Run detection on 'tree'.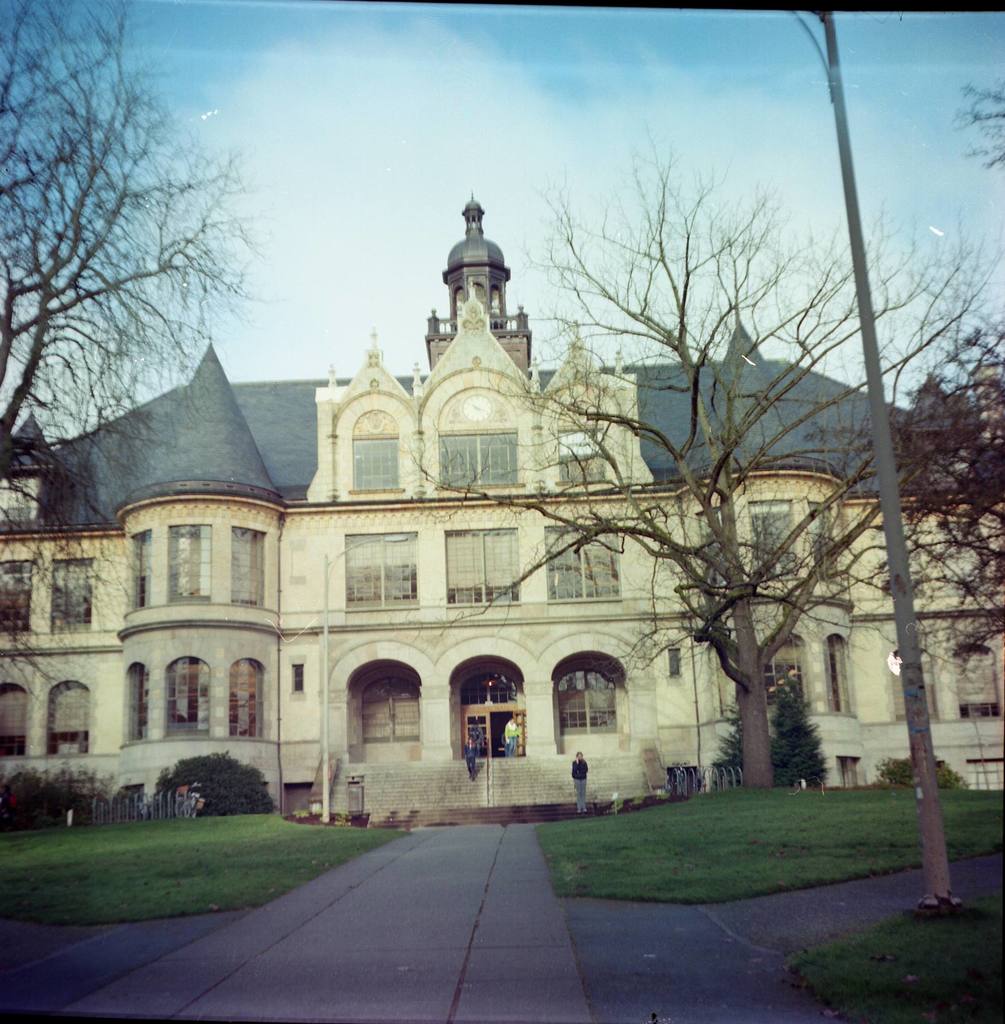
Result: crop(0, 0, 271, 720).
